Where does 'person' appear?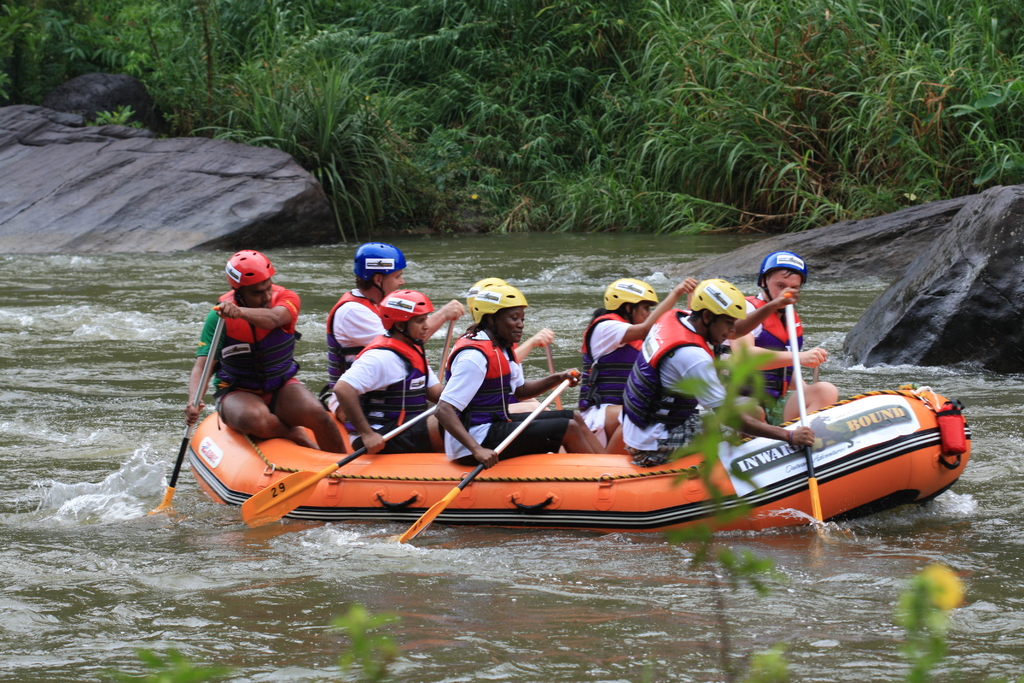
Appears at detection(611, 274, 804, 460).
